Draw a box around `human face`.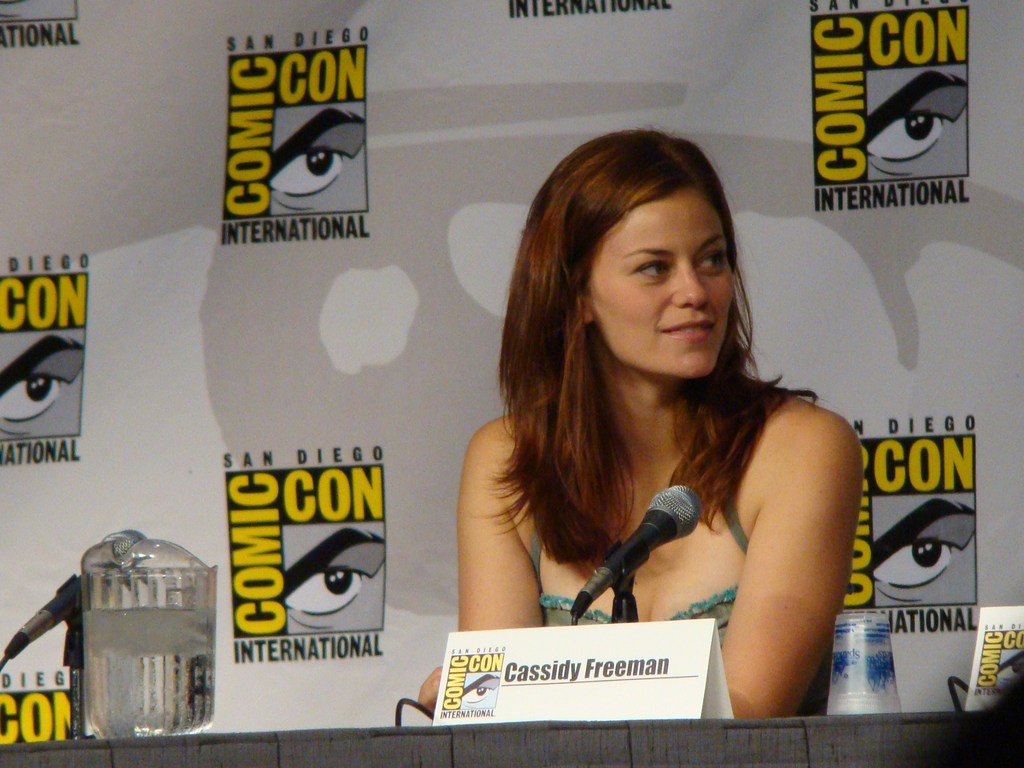
285/520/385/634.
